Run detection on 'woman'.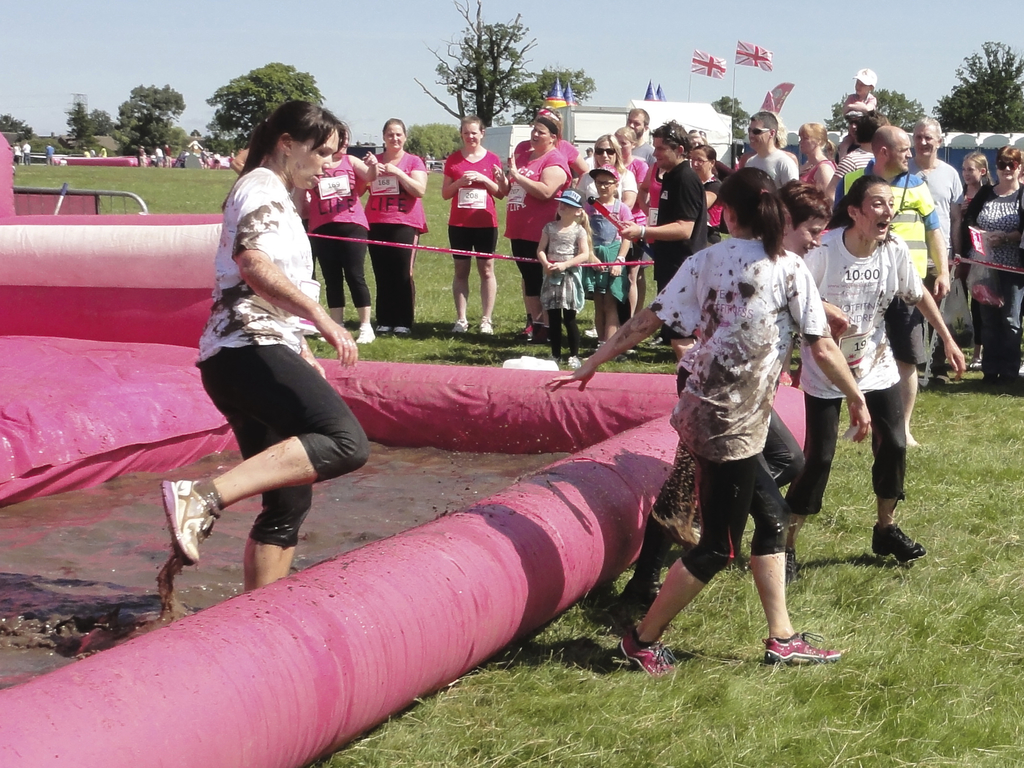
Result: (x1=544, y1=170, x2=877, y2=676).
